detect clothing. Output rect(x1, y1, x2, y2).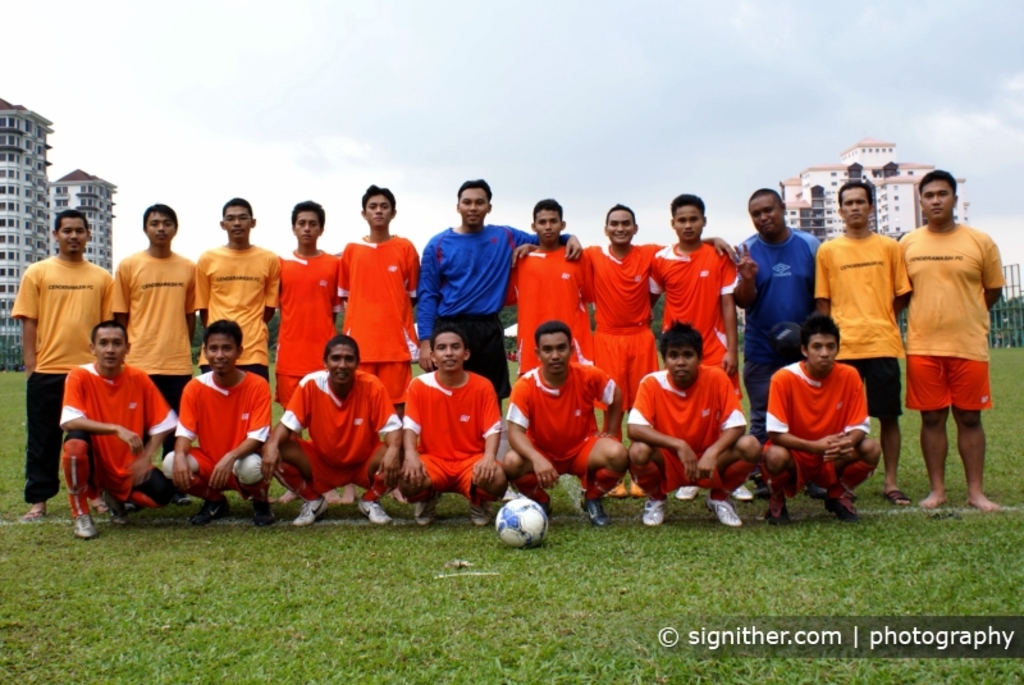
rect(417, 220, 540, 337).
